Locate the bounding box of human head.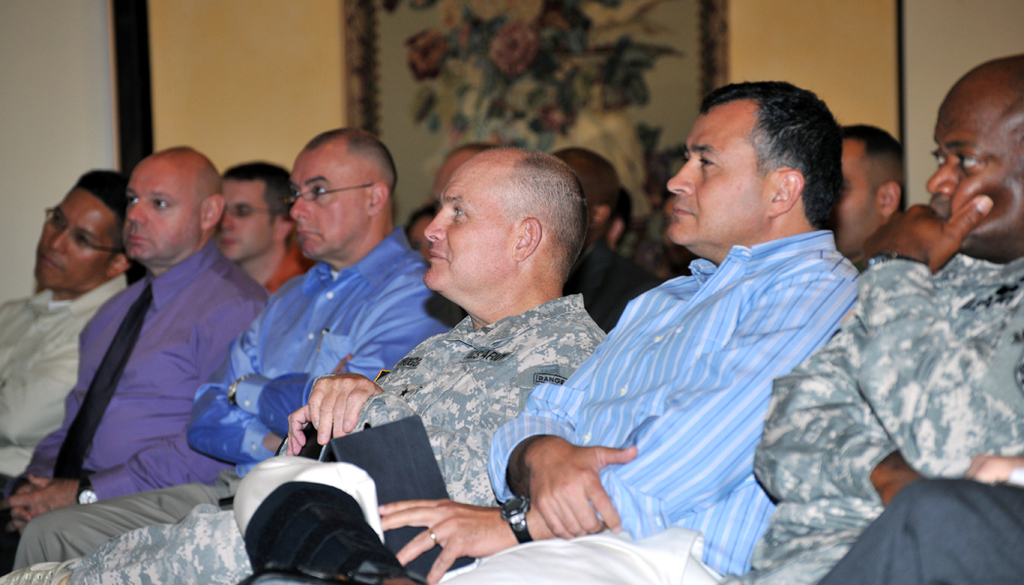
Bounding box: 126:141:223:265.
